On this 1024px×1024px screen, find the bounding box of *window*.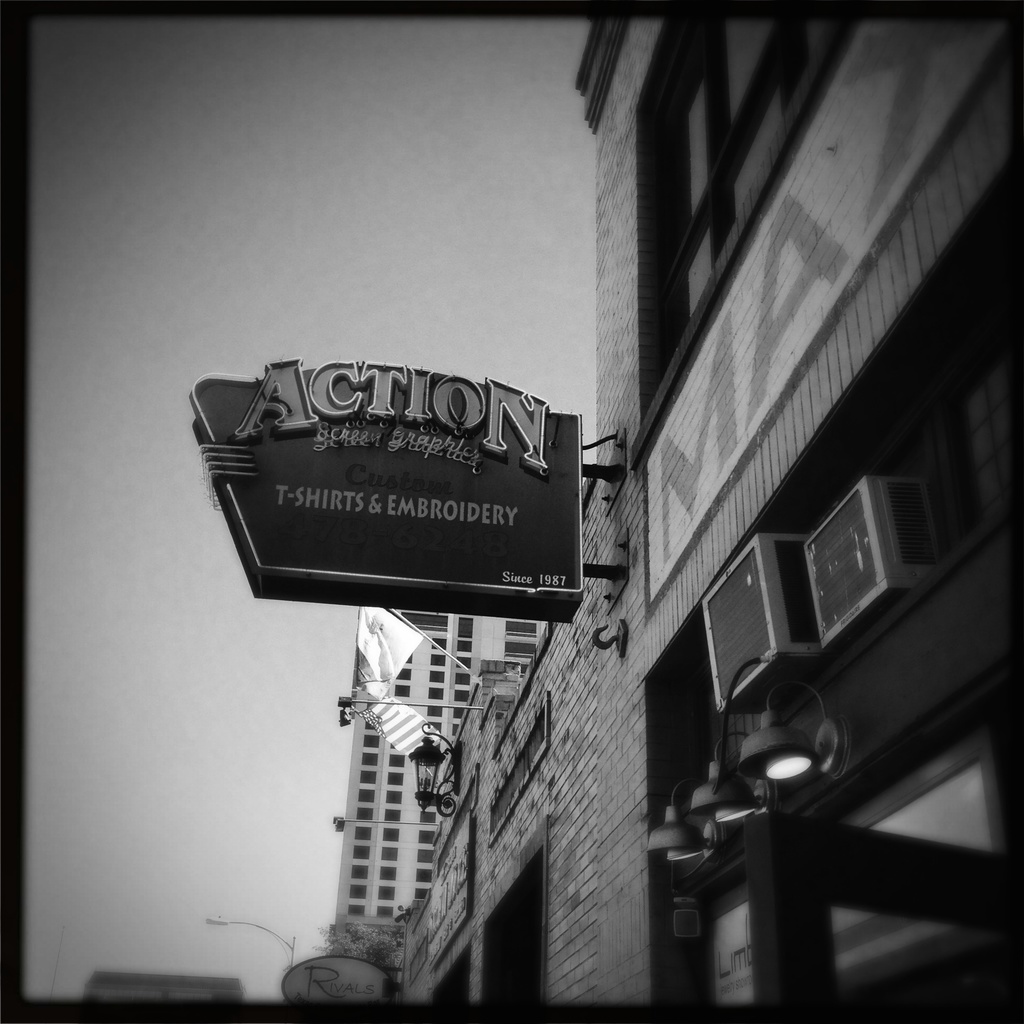
Bounding box: <region>417, 867, 429, 881</region>.
